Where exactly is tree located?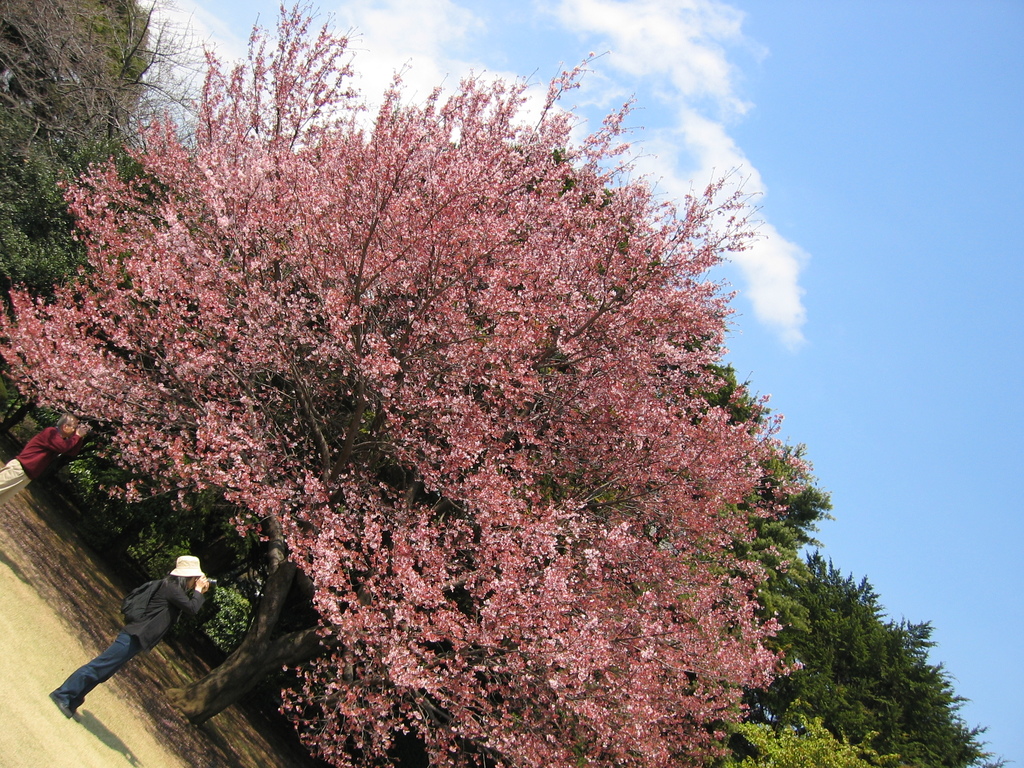
Its bounding box is [left=548, top=336, right=842, bottom=573].
